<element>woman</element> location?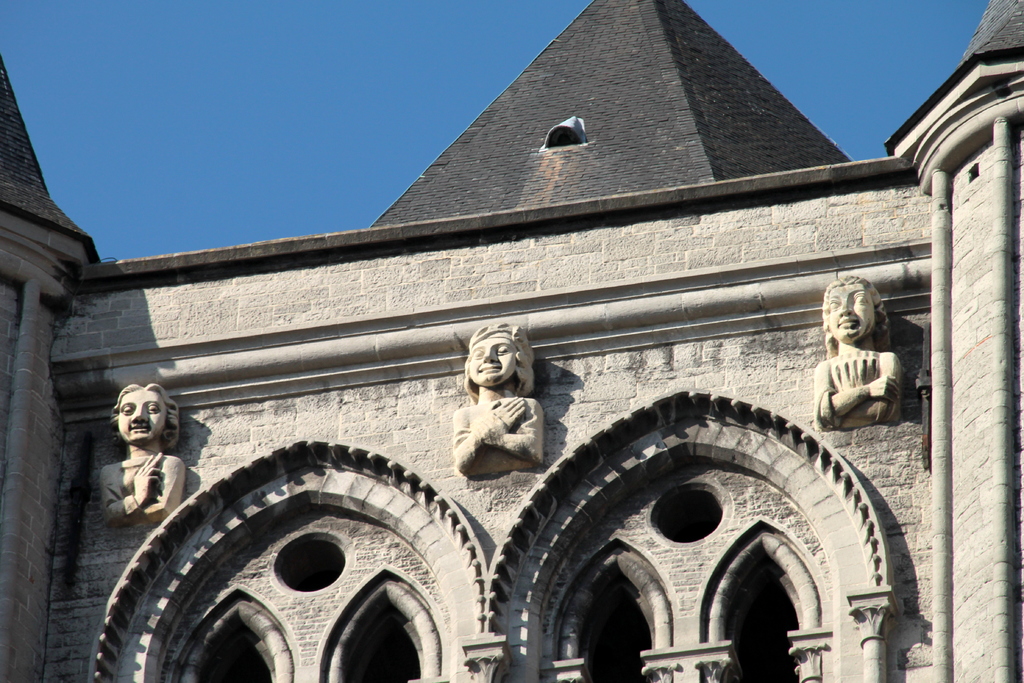
bbox(456, 325, 540, 473)
